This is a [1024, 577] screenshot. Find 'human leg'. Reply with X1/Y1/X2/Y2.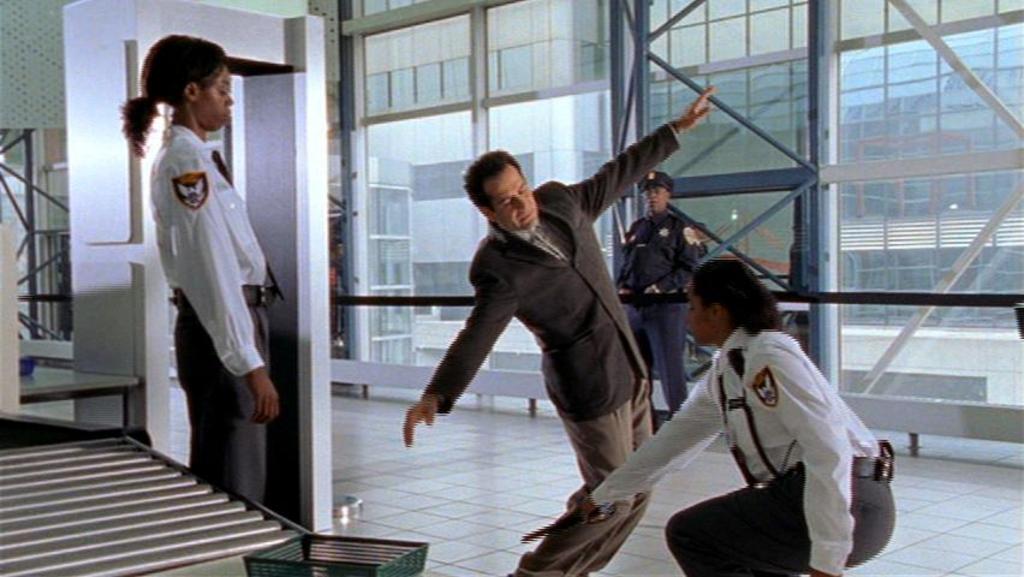
167/302/272/504.
